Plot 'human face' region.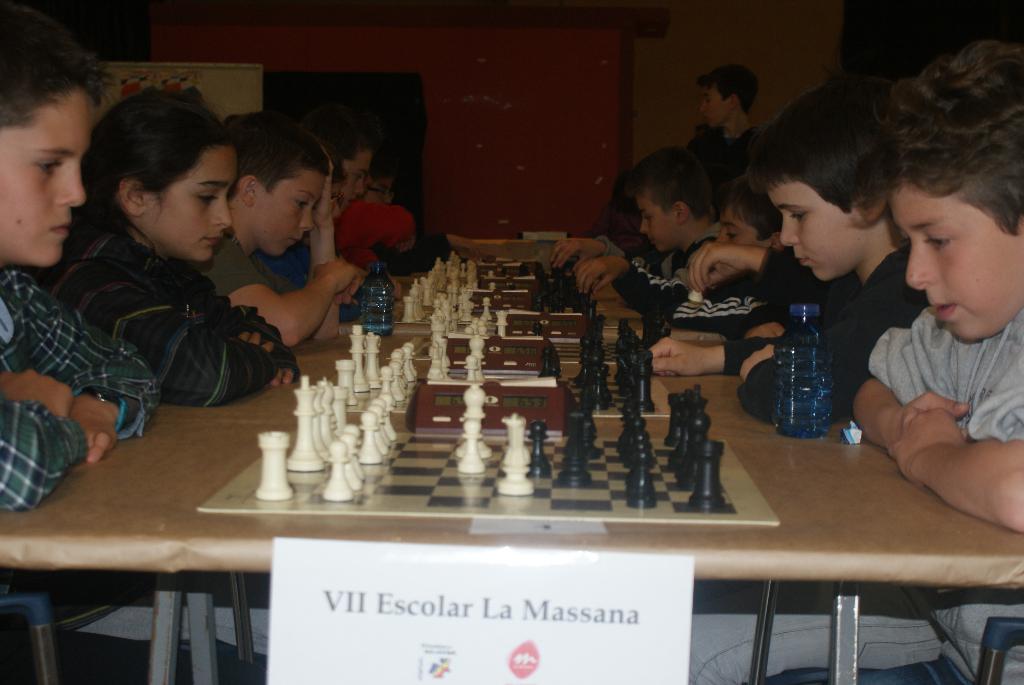
Plotted at 346,147,371,206.
